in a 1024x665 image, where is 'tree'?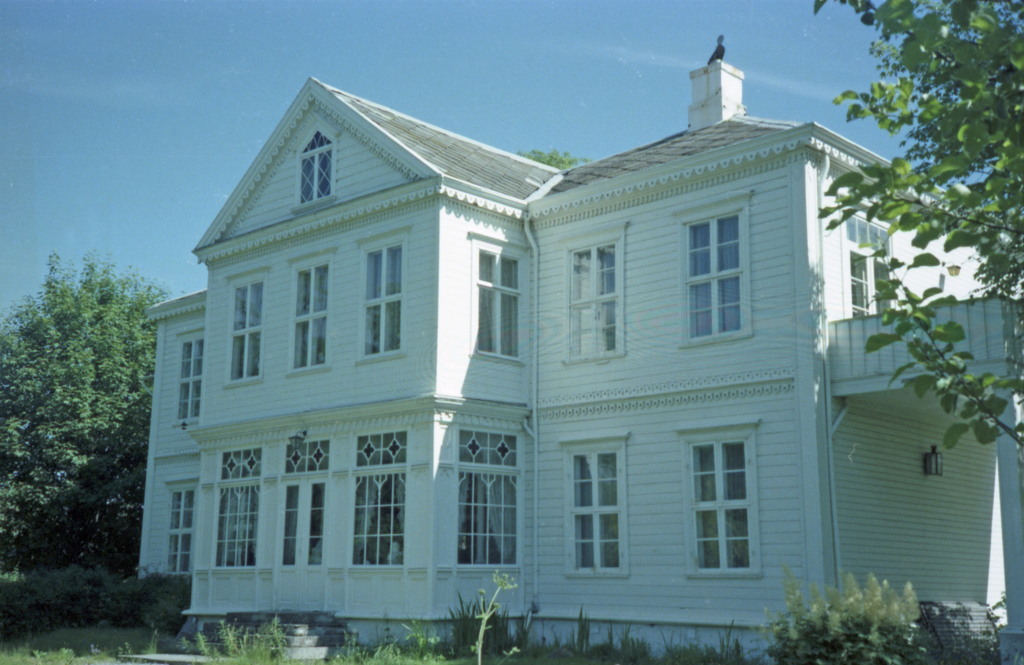
BBox(815, 0, 1023, 450).
